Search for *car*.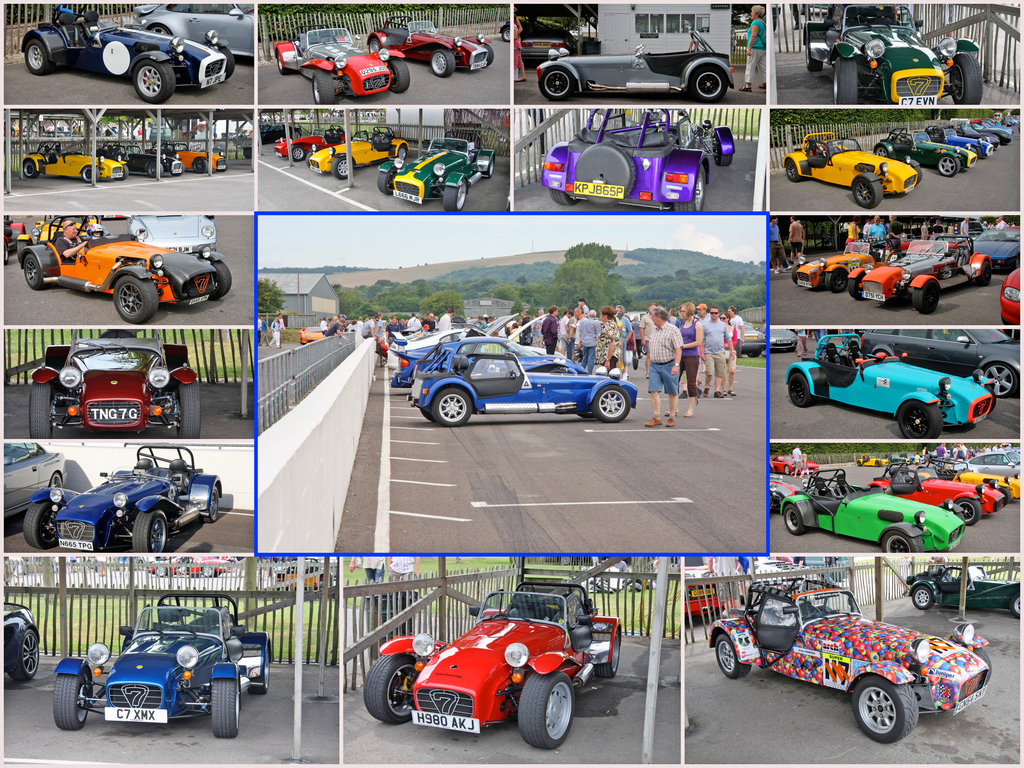
Found at x1=24, y1=140, x2=126, y2=183.
